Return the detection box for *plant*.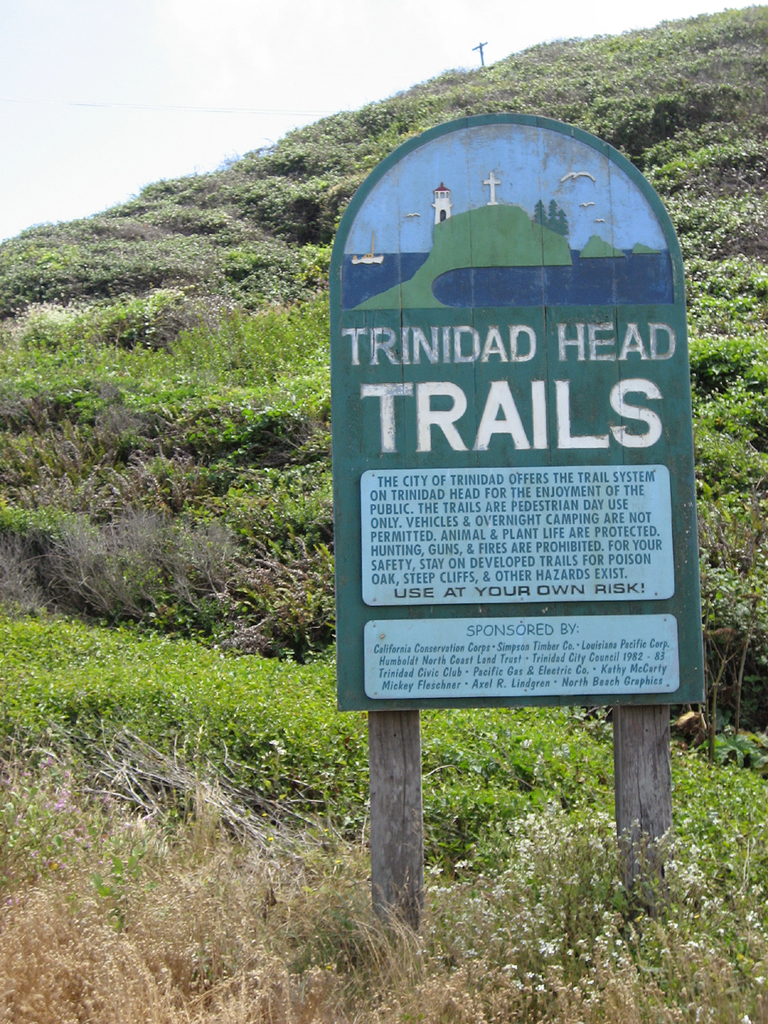
crop(429, 788, 708, 1008).
